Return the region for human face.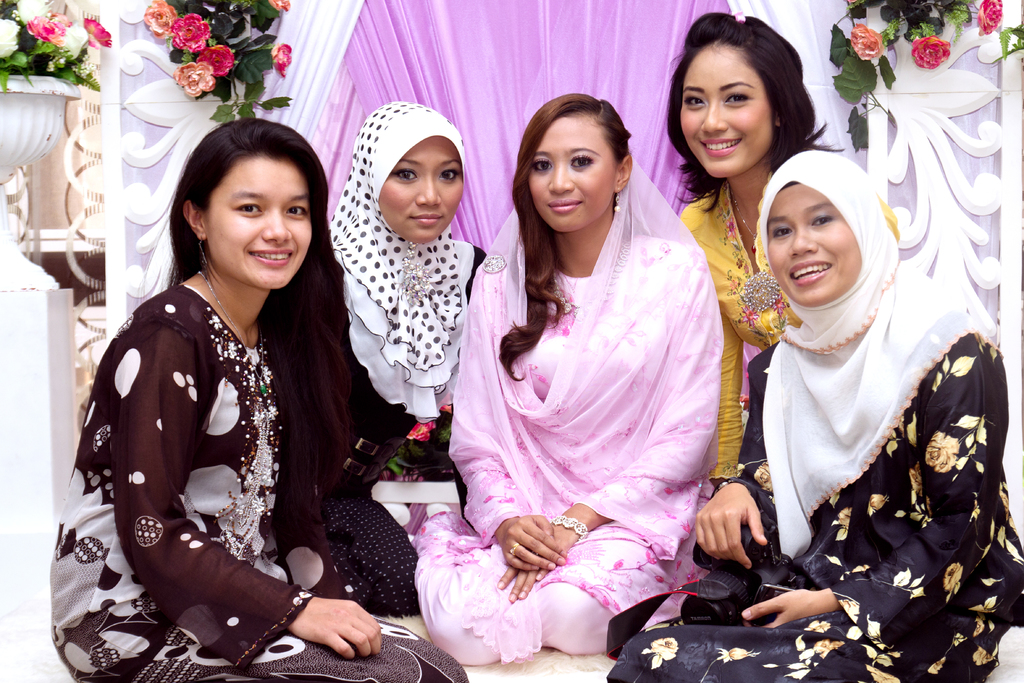
region(379, 136, 464, 245).
